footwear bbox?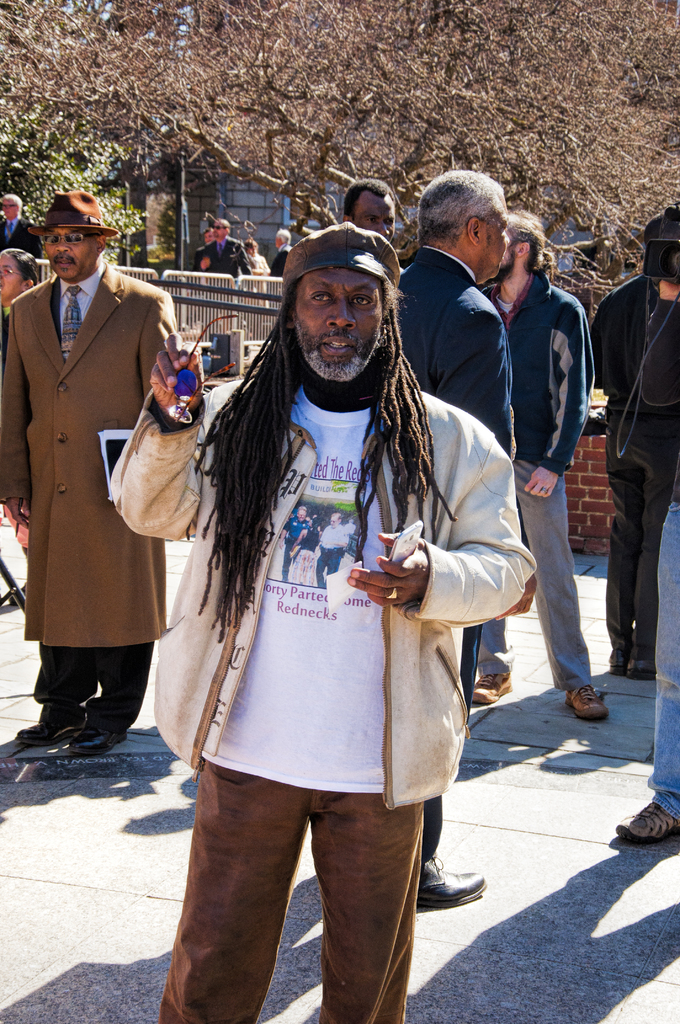
detection(469, 671, 511, 700)
